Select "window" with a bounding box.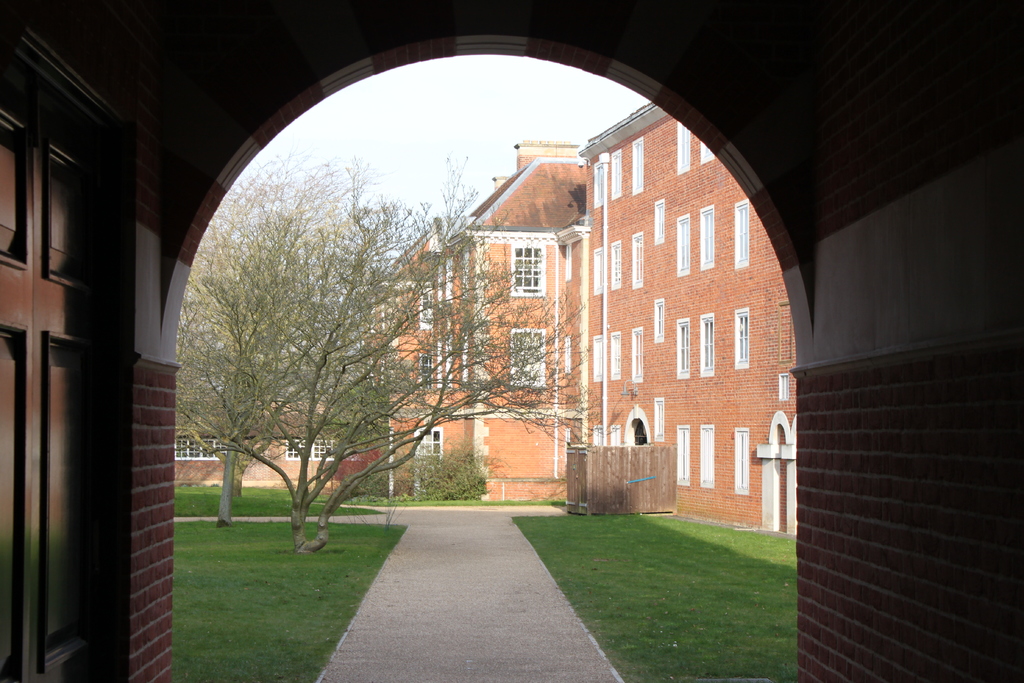
rect(699, 313, 715, 374).
